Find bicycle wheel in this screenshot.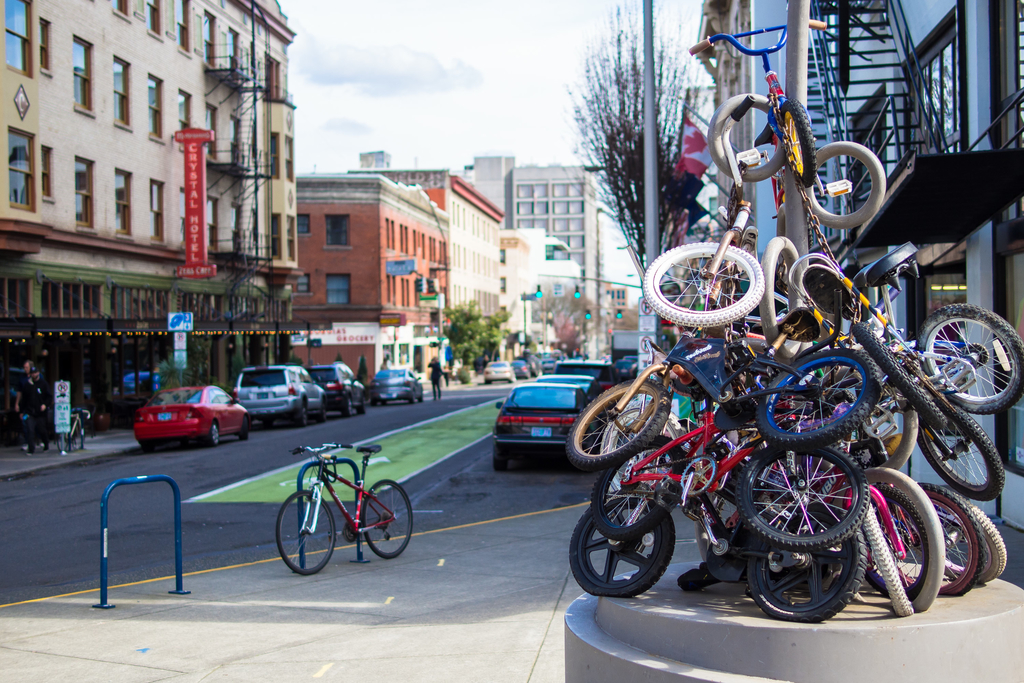
The bounding box for bicycle wheel is 737,436,869,550.
